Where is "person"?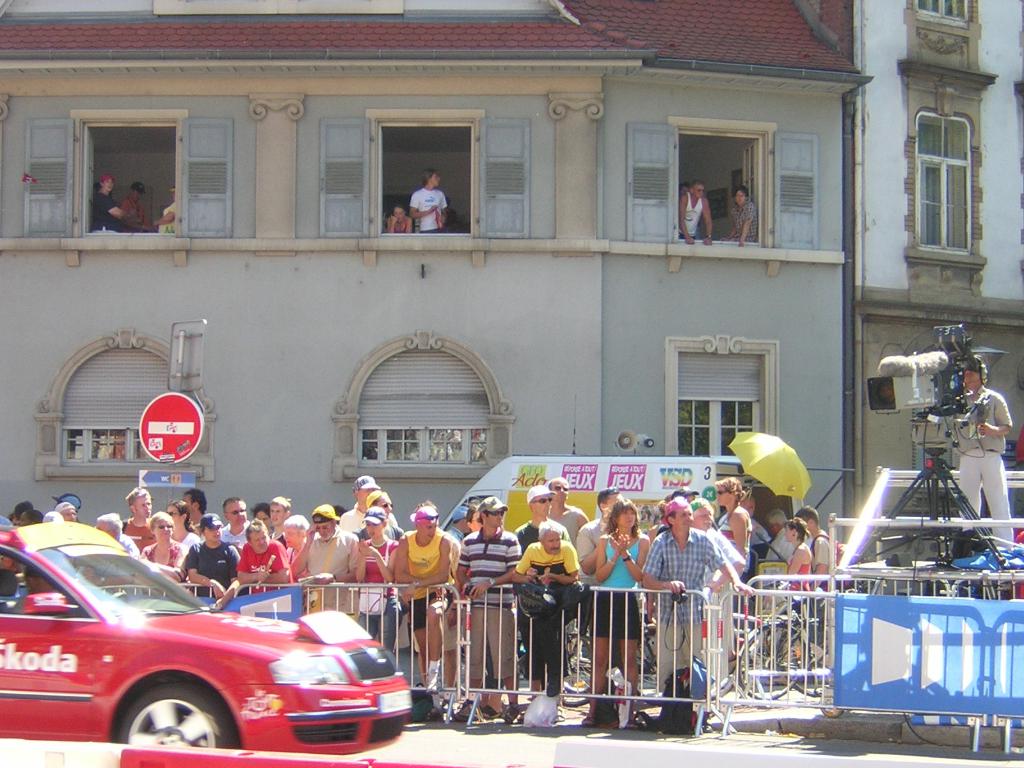
bbox(120, 182, 150, 228).
